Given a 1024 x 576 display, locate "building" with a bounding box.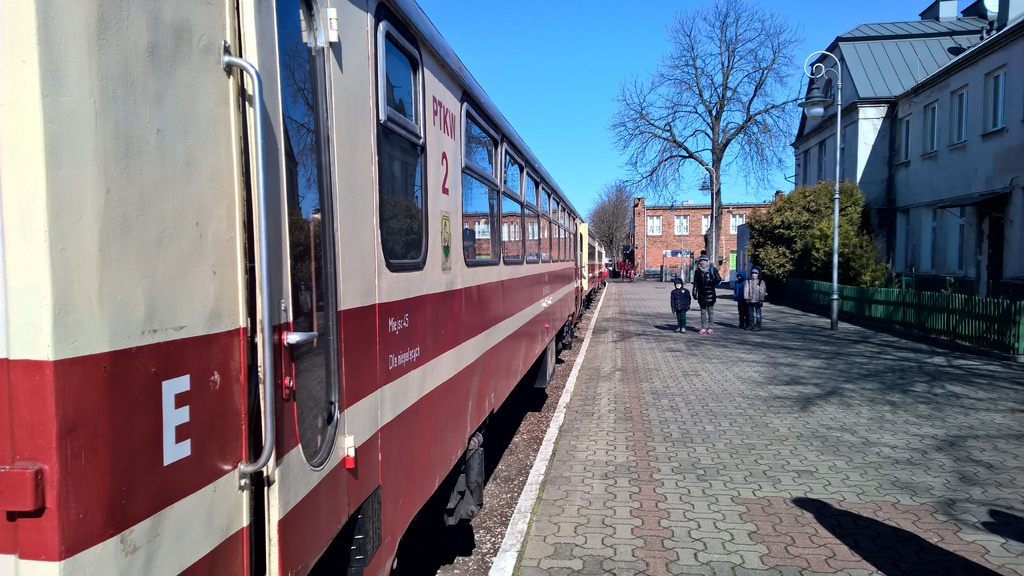
Located: box=[730, 0, 1023, 363].
